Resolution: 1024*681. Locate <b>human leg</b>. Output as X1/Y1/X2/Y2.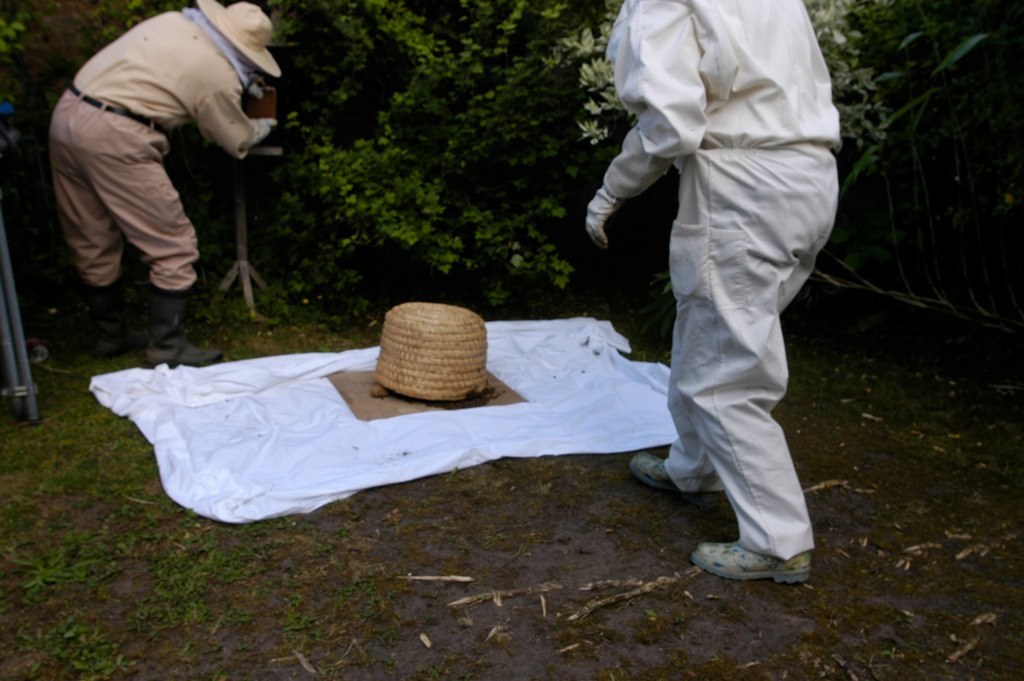
630/196/837/492.
